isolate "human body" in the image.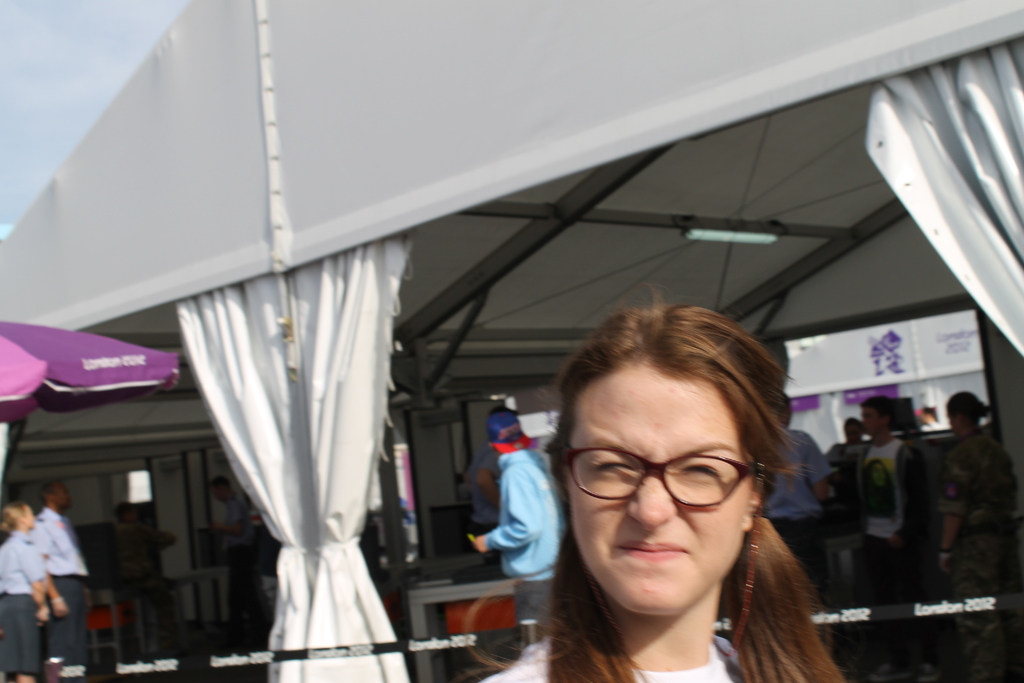
Isolated region: 853/436/949/682.
